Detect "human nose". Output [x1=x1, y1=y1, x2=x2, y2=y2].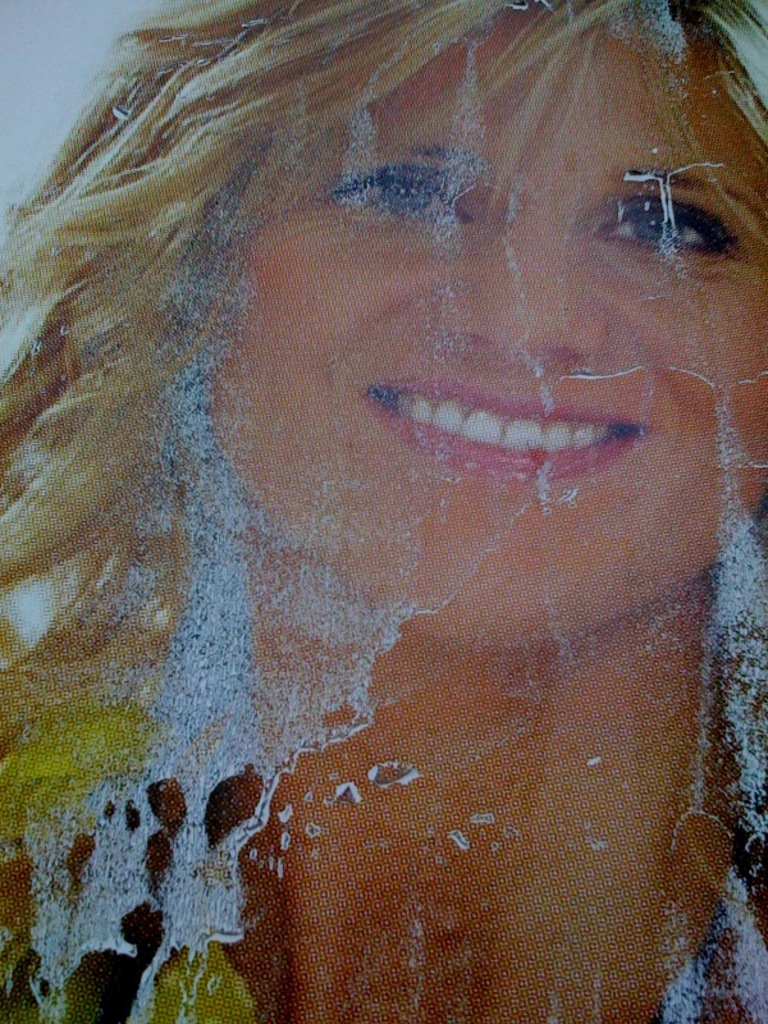
[x1=443, y1=178, x2=607, y2=351].
